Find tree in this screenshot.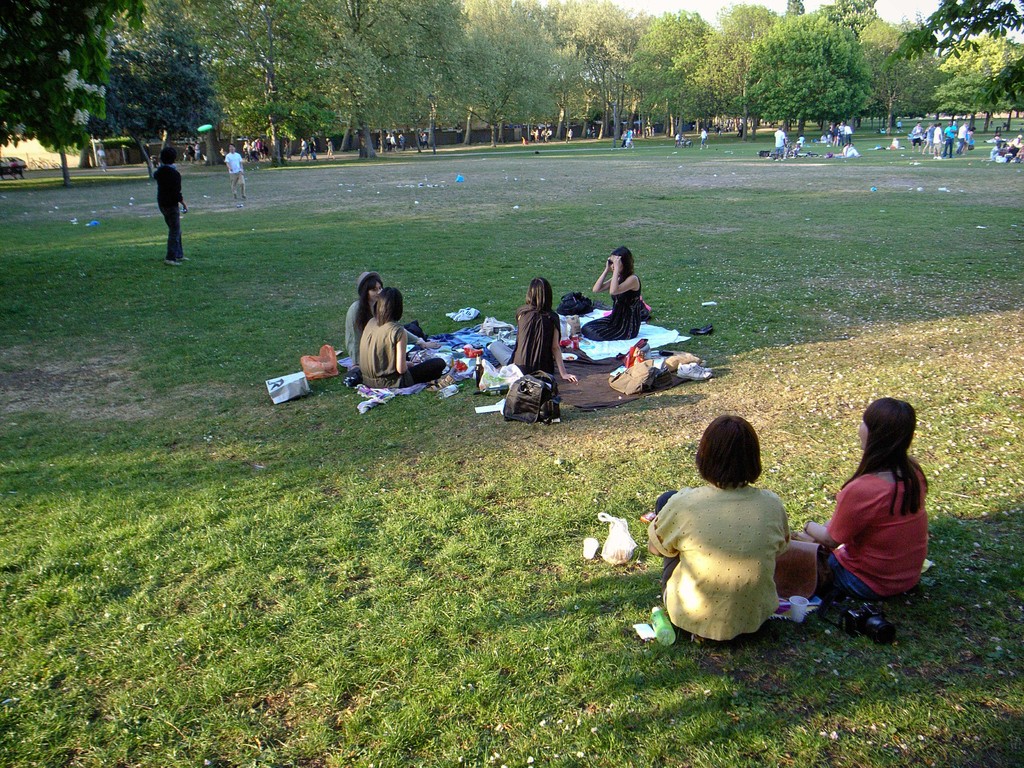
The bounding box for tree is [880,0,1023,54].
